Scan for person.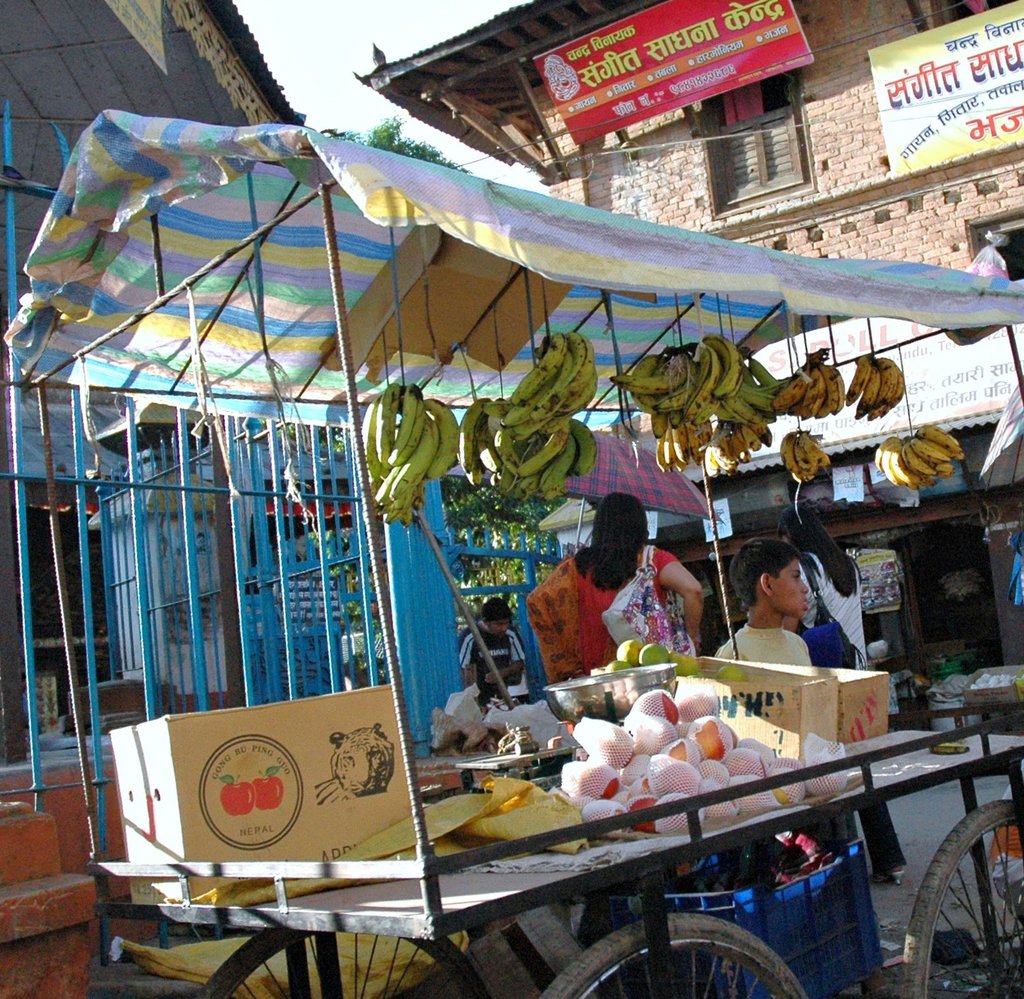
Scan result: box=[520, 485, 709, 670].
